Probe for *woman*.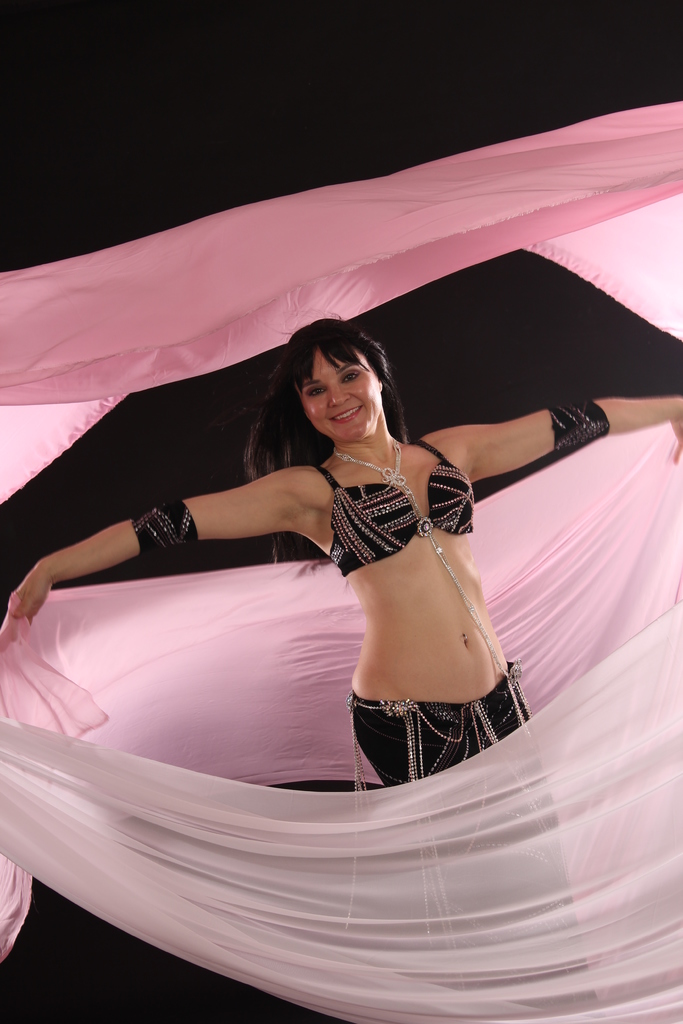
Probe result: 8:319:682:1011.
